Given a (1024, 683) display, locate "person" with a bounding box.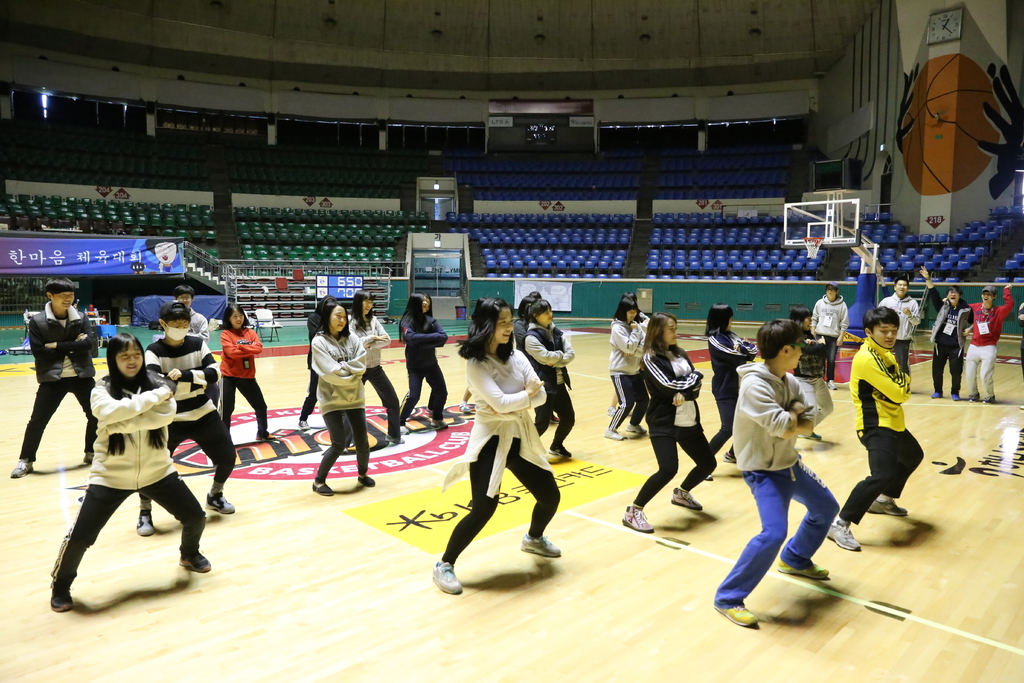
Located: detection(145, 240, 179, 274).
